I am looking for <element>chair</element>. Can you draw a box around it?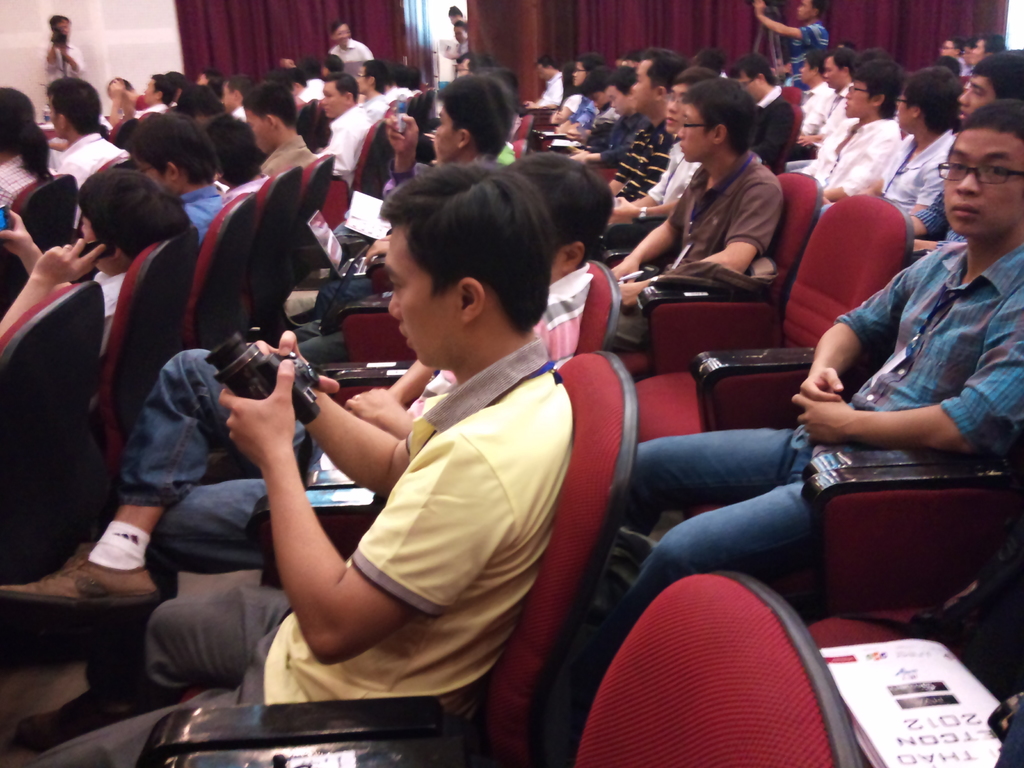
Sure, the bounding box is <box>797,456,1023,767</box>.
